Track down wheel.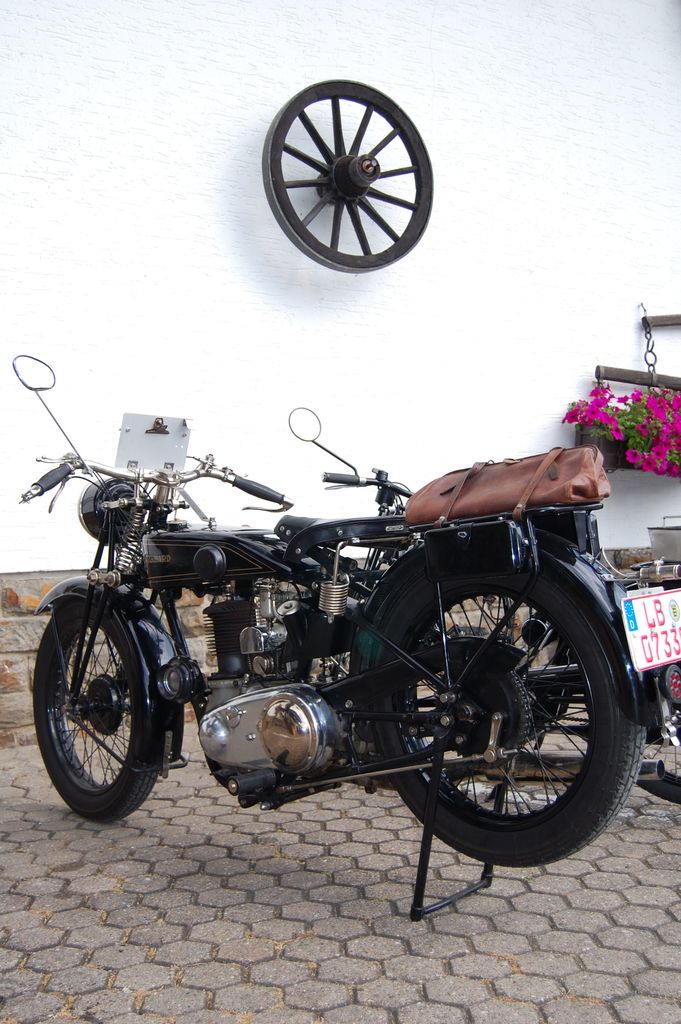
Tracked to select_region(382, 555, 652, 870).
